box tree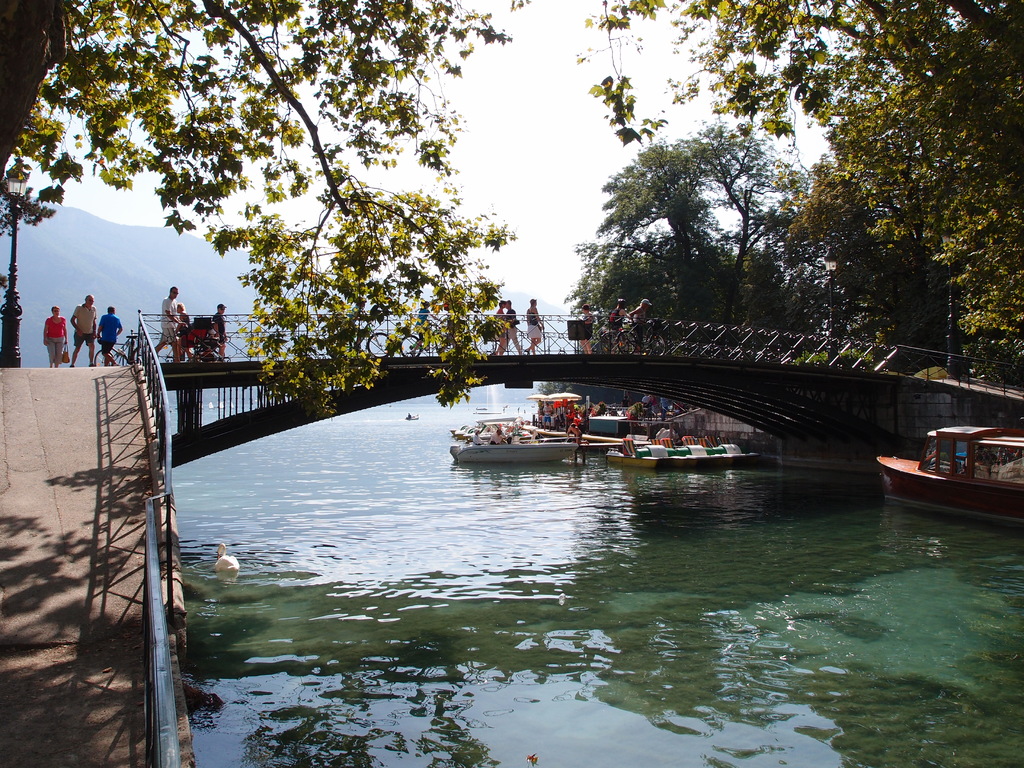
BBox(566, 114, 821, 335)
